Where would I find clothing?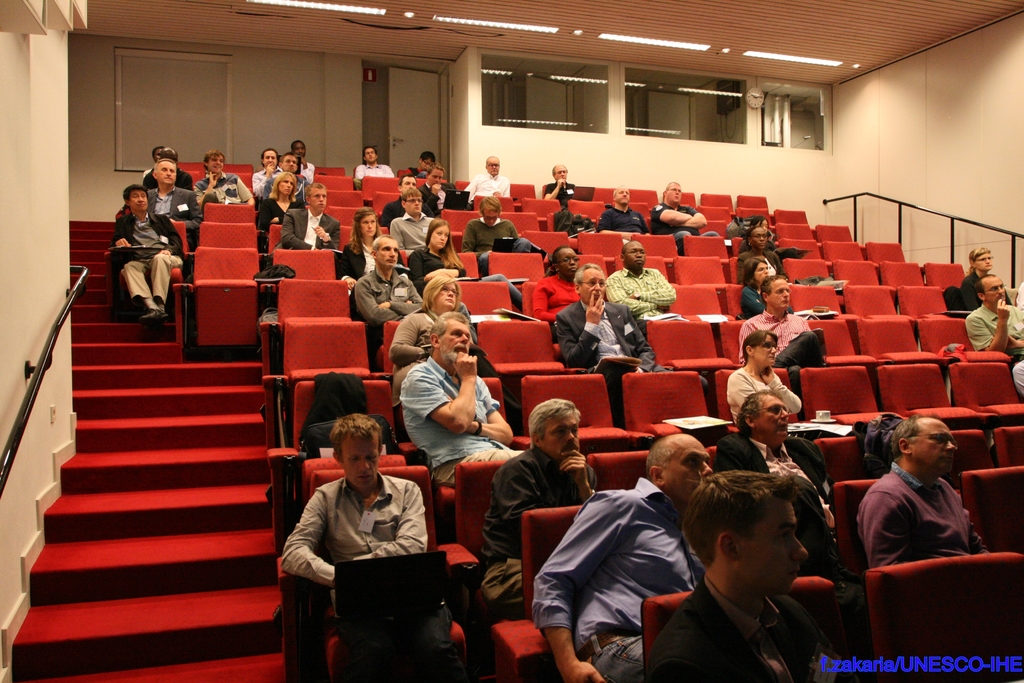
At [x1=961, y1=302, x2=1023, y2=353].
